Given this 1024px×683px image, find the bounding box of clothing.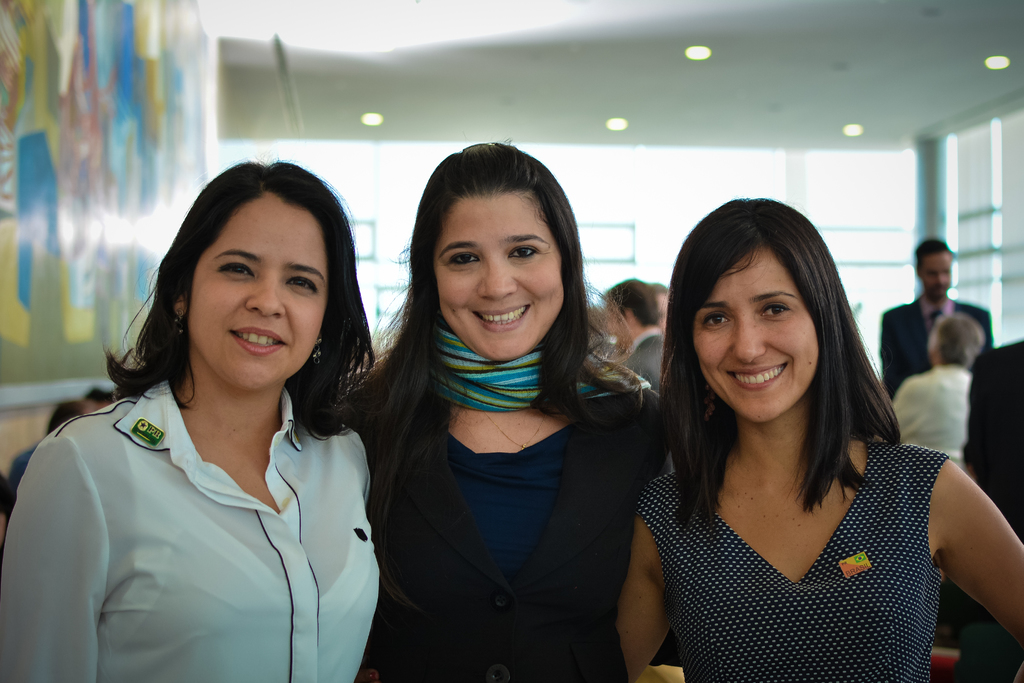
l=881, t=361, r=976, b=448.
